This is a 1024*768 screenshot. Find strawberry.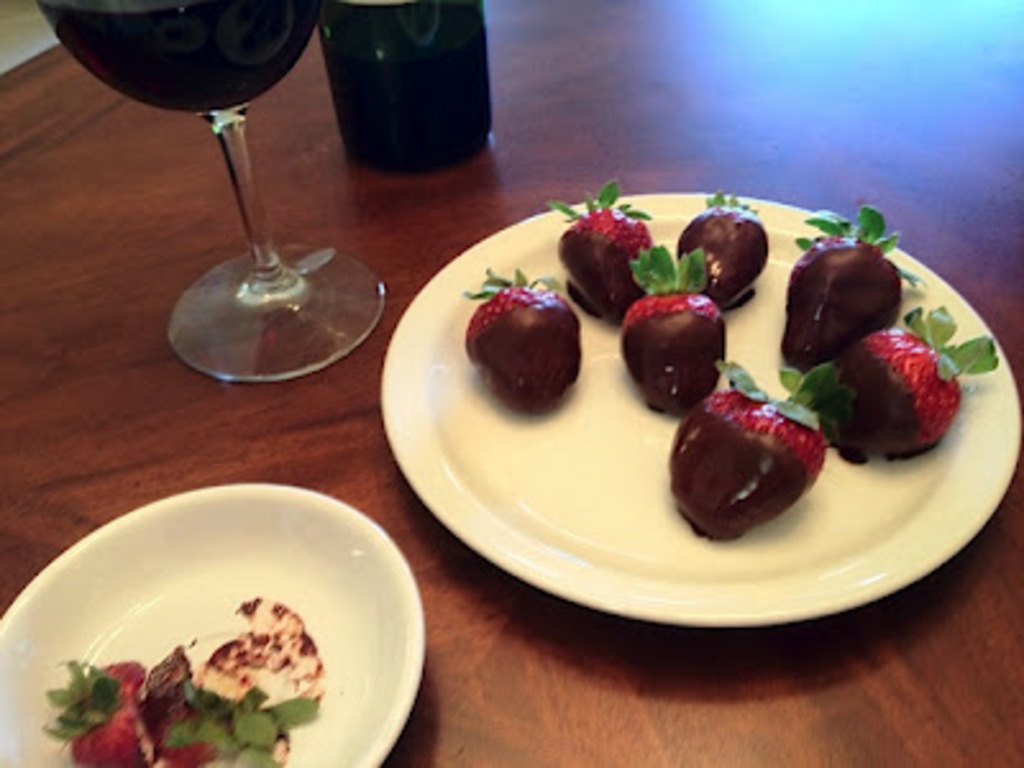
Bounding box: rect(773, 200, 932, 387).
